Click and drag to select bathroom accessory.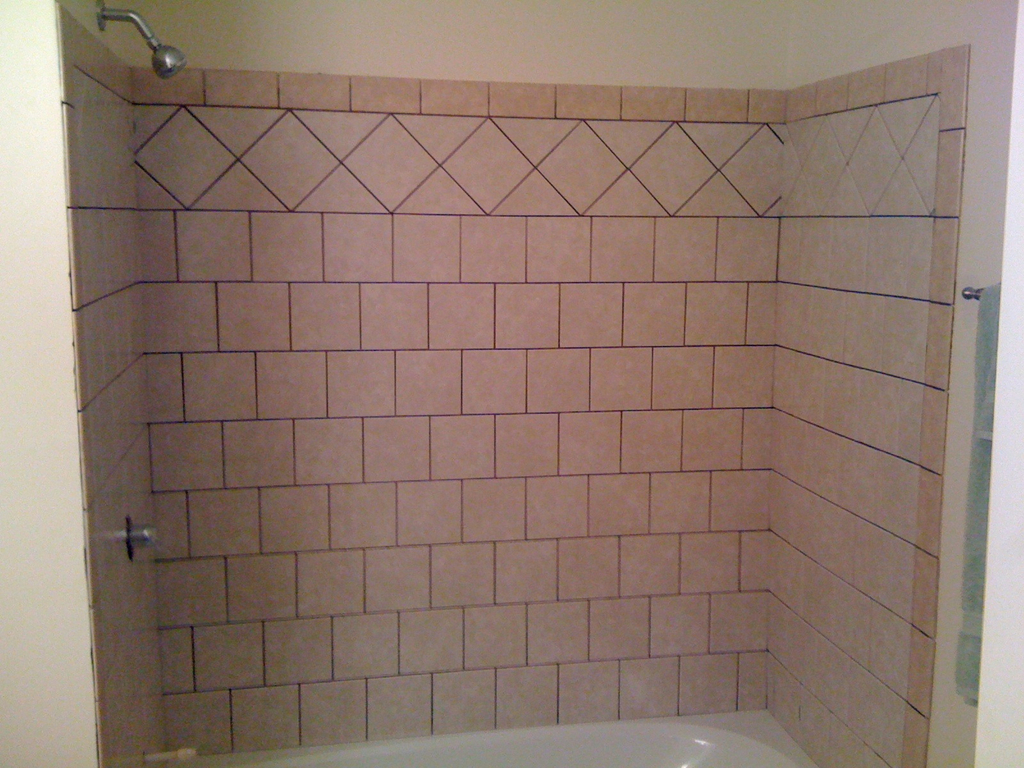
Selection: BBox(961, 285, 986, 302).
